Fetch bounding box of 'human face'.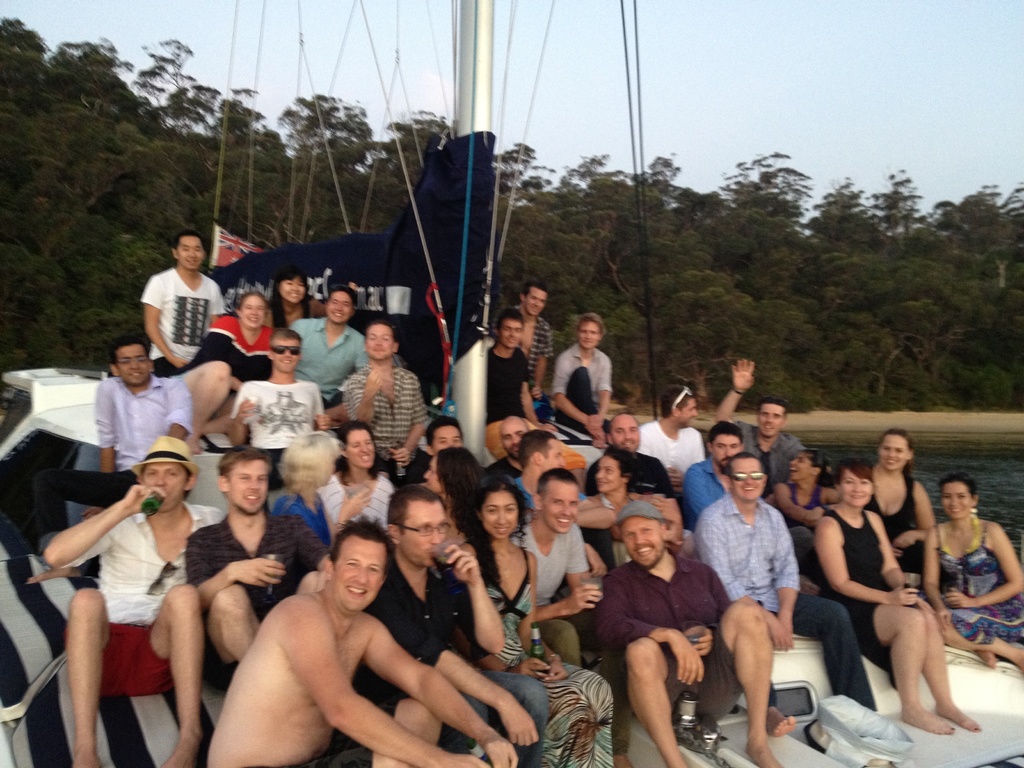
Bbox: 333, 292, 348, 323.
